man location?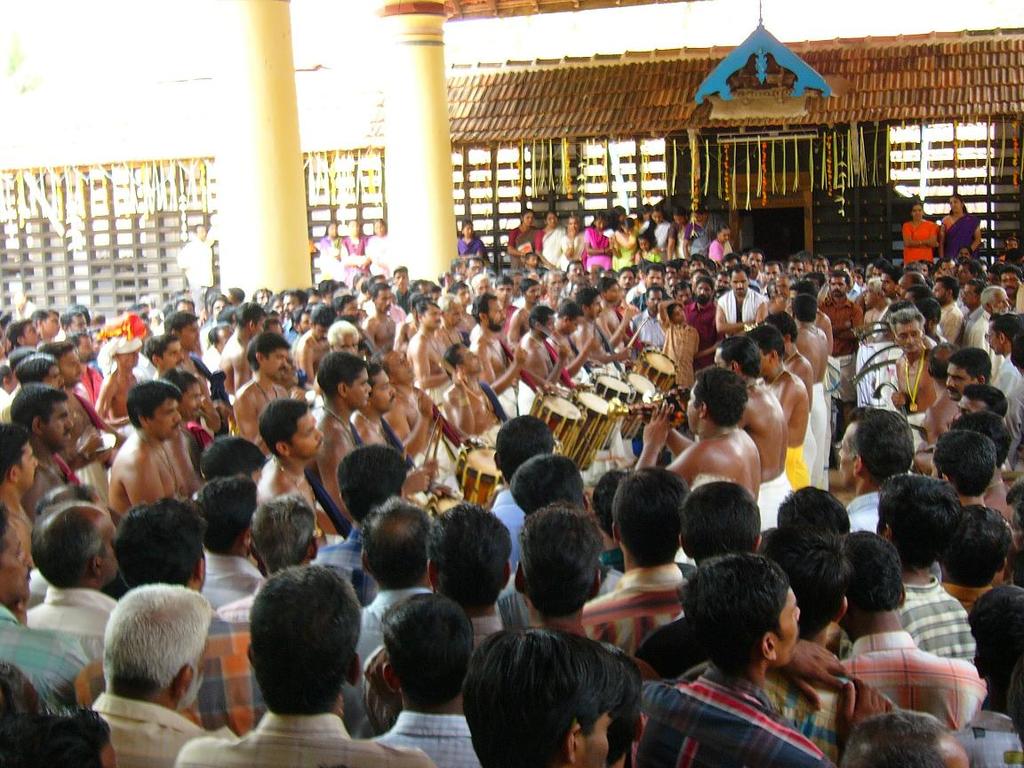
rect(83, 388, 203, 552)
